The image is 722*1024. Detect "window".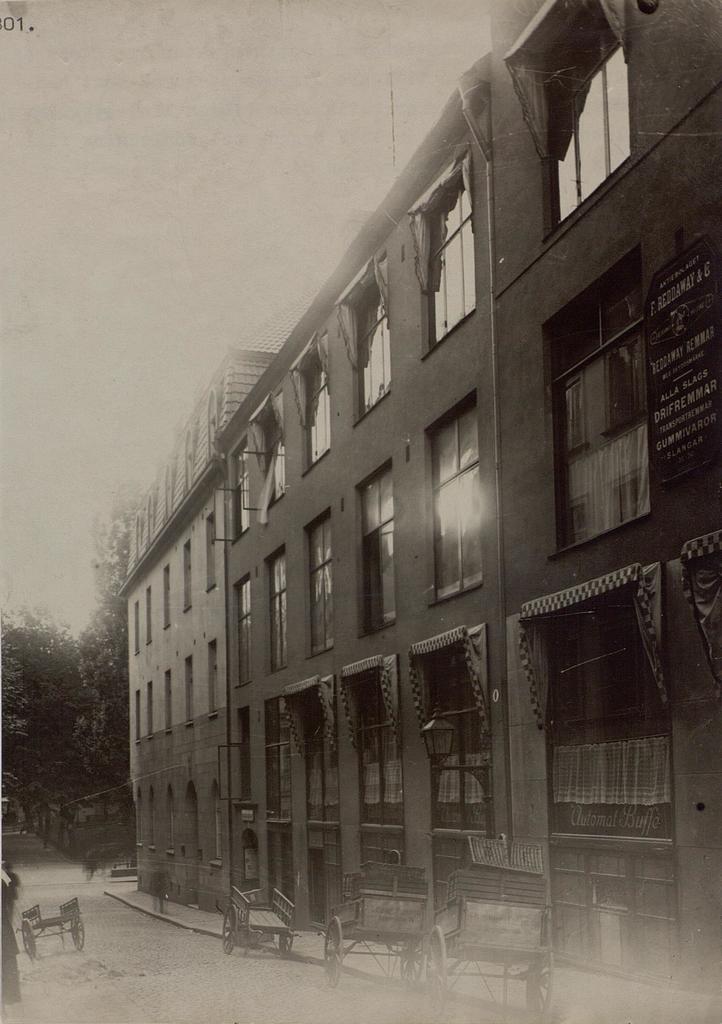
Detection: [300,330,337,477].
